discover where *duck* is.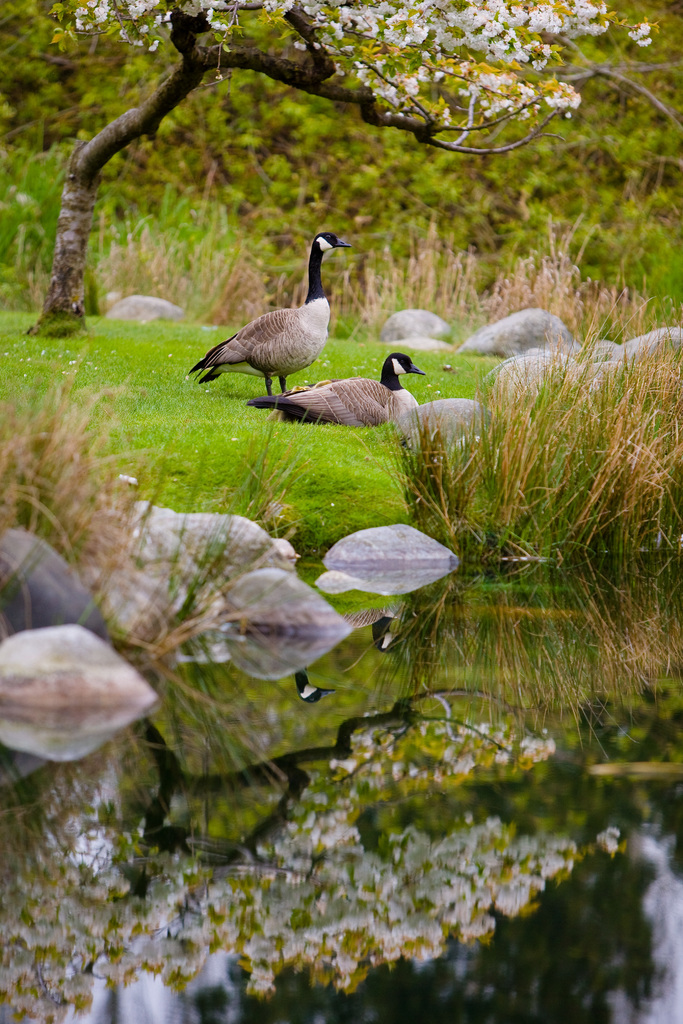
Discovered at (182, 218, 366, 397).
